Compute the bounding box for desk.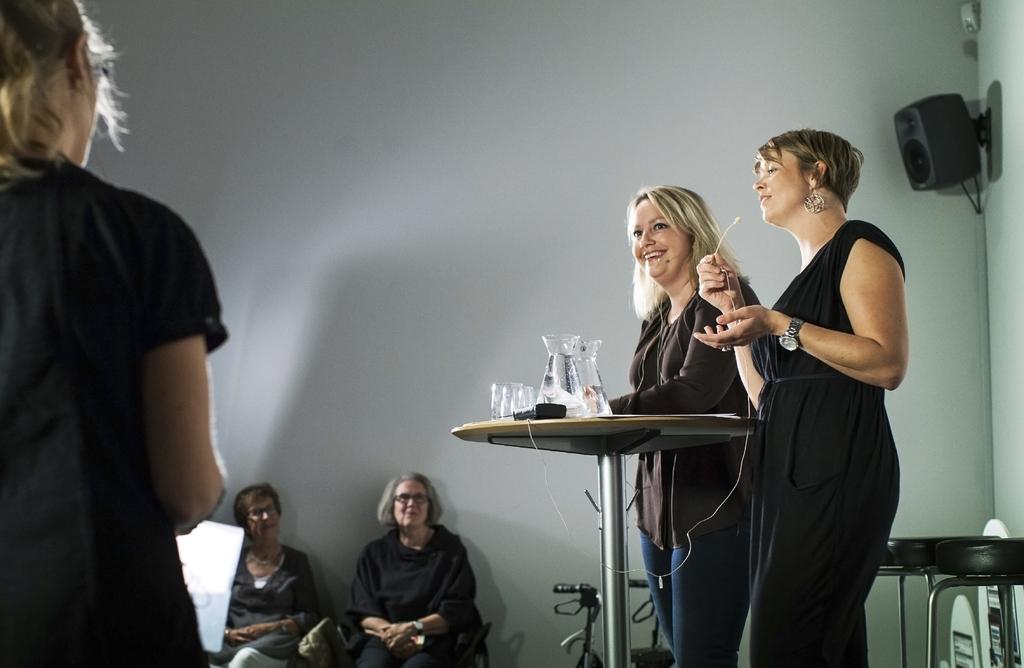
461/384/778/656.
